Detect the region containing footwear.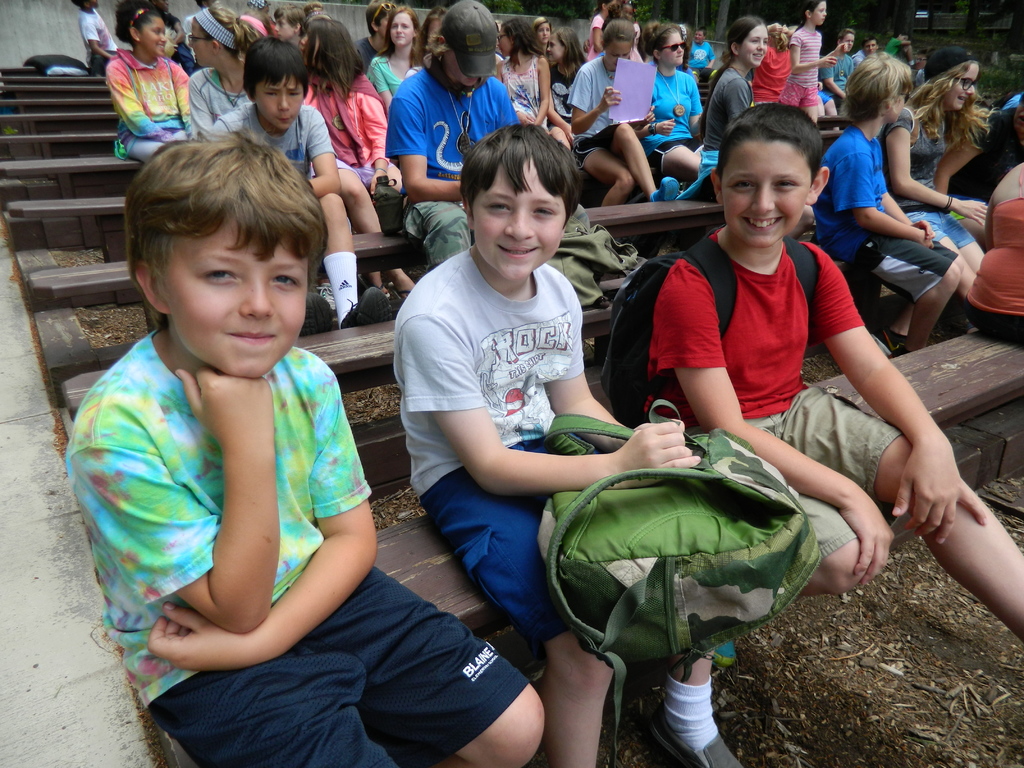
l=299, t=290, r=336, b=339.
